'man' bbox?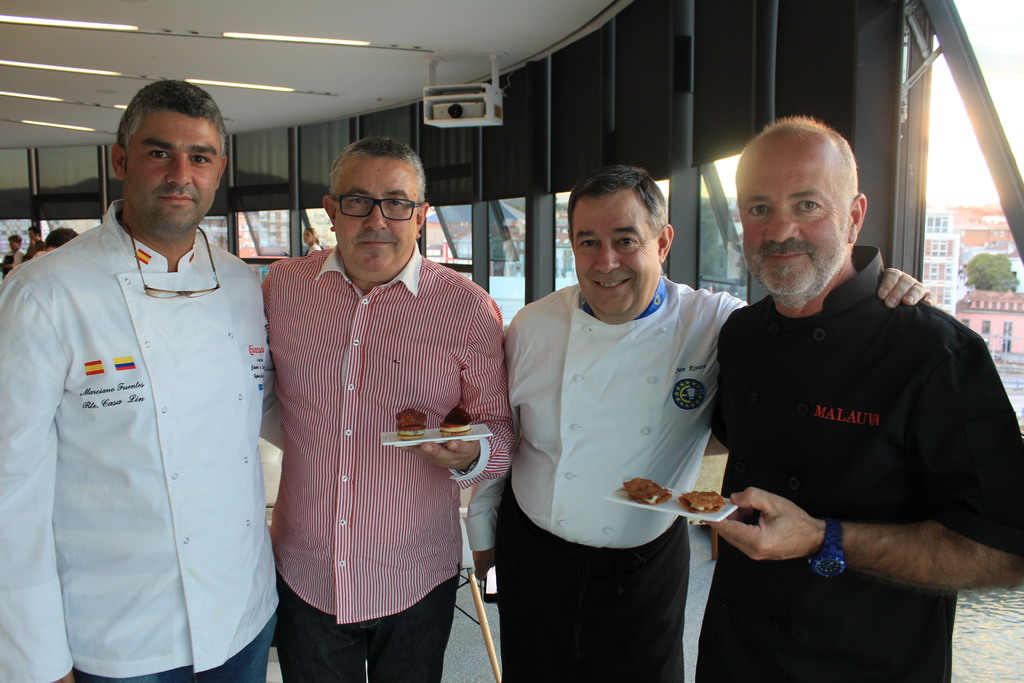
253,122,519,682
